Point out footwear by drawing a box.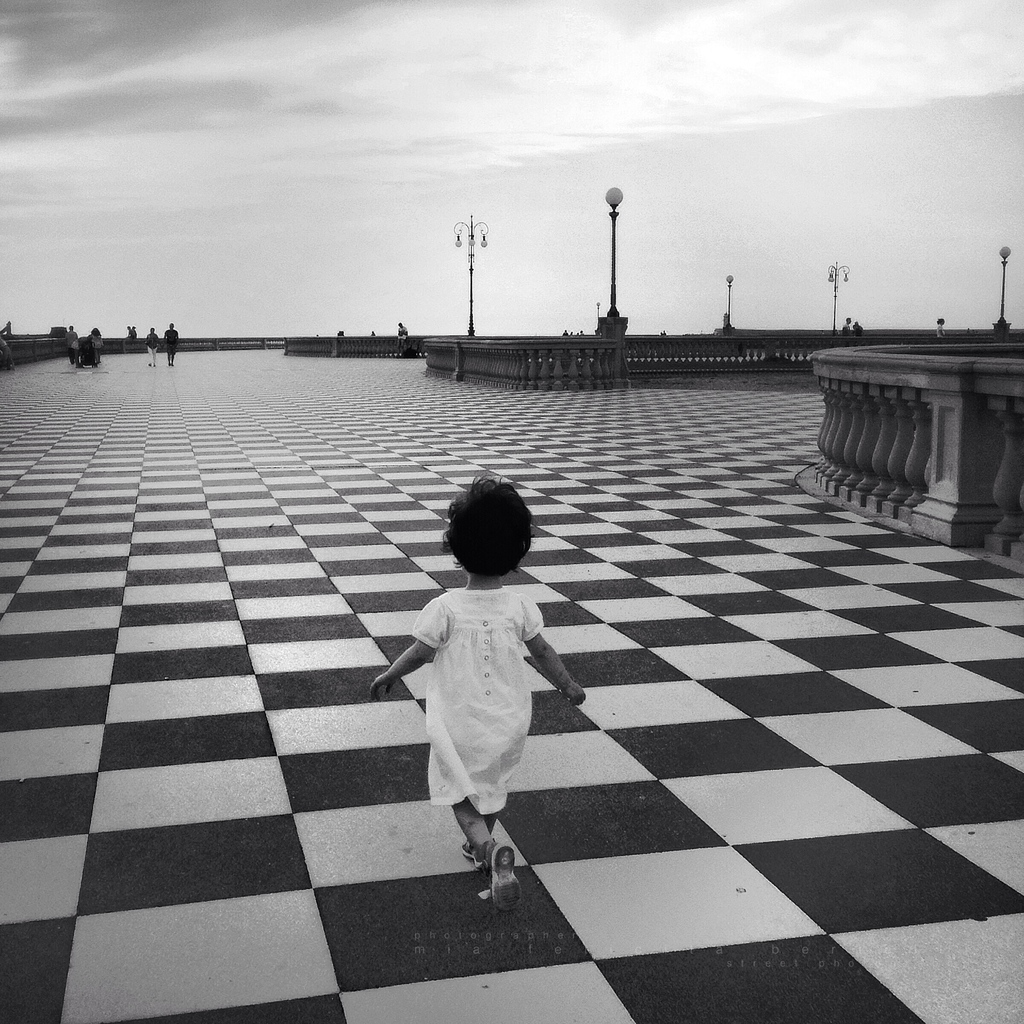
bbox(461, 838, 492, 868).
